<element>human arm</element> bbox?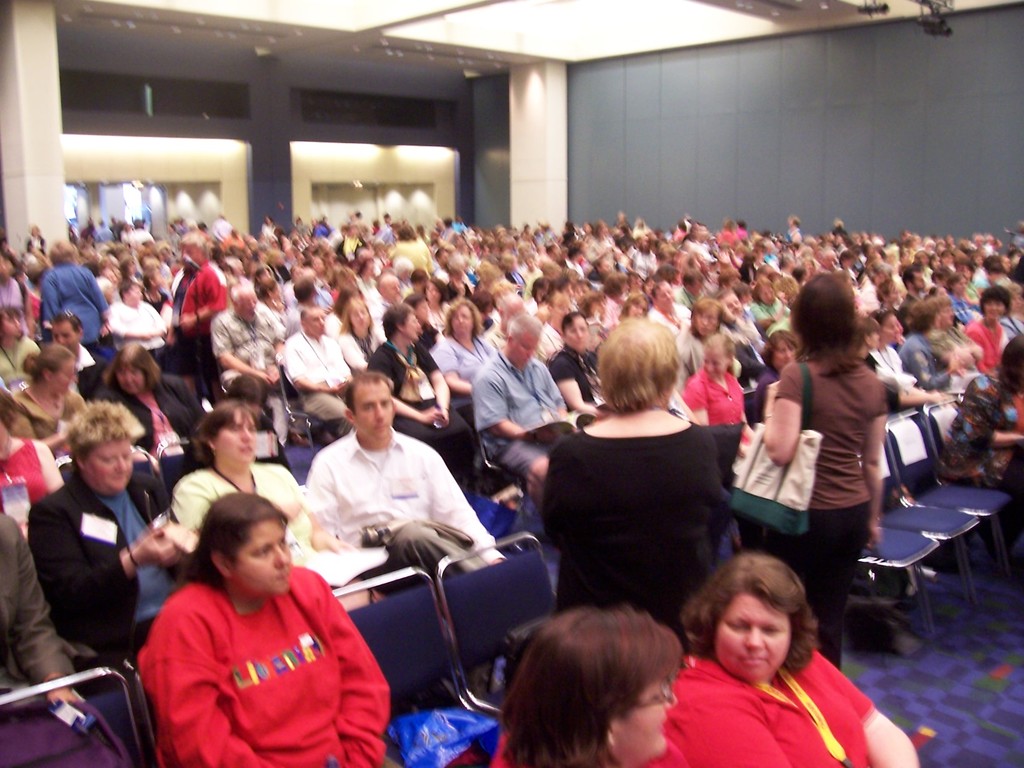
x1=276, y1=481, x2=339, y2=545
